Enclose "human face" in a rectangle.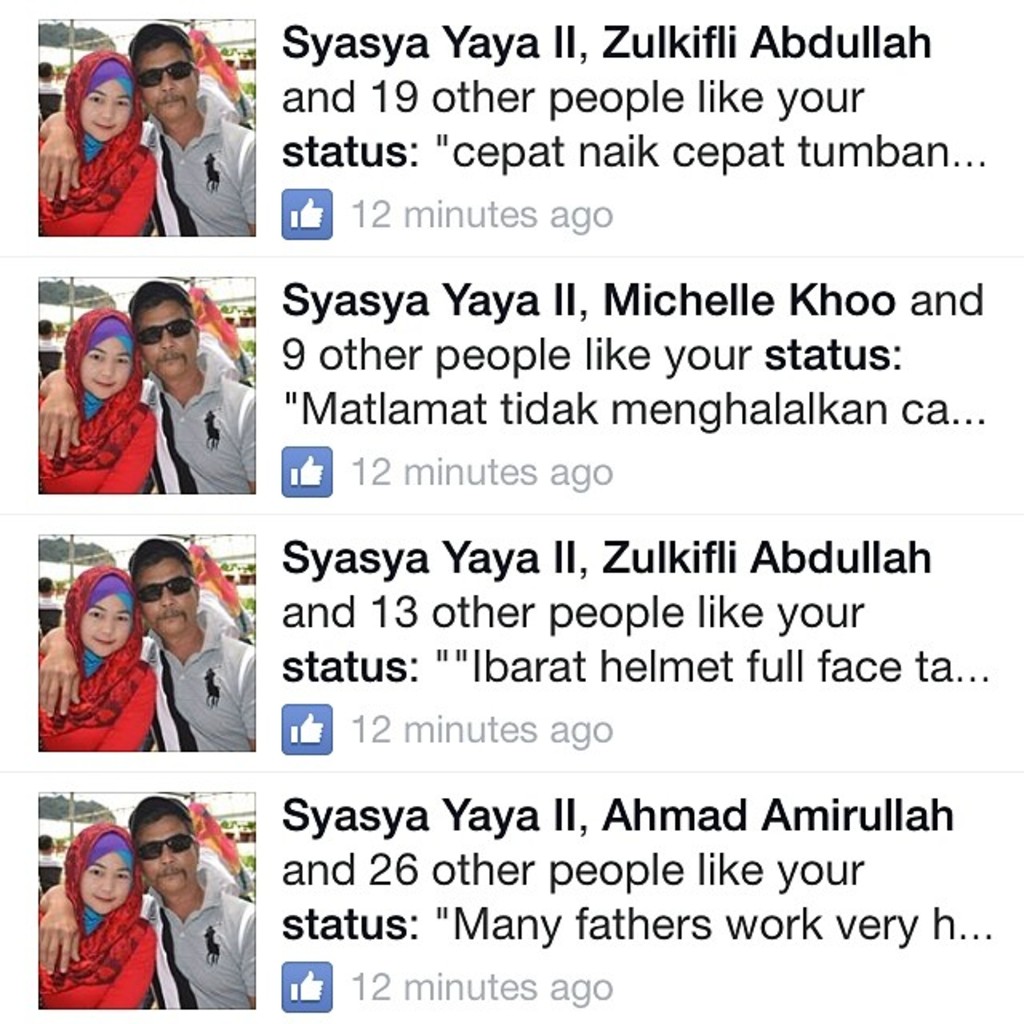
crop(83, 75, 136, 139).
